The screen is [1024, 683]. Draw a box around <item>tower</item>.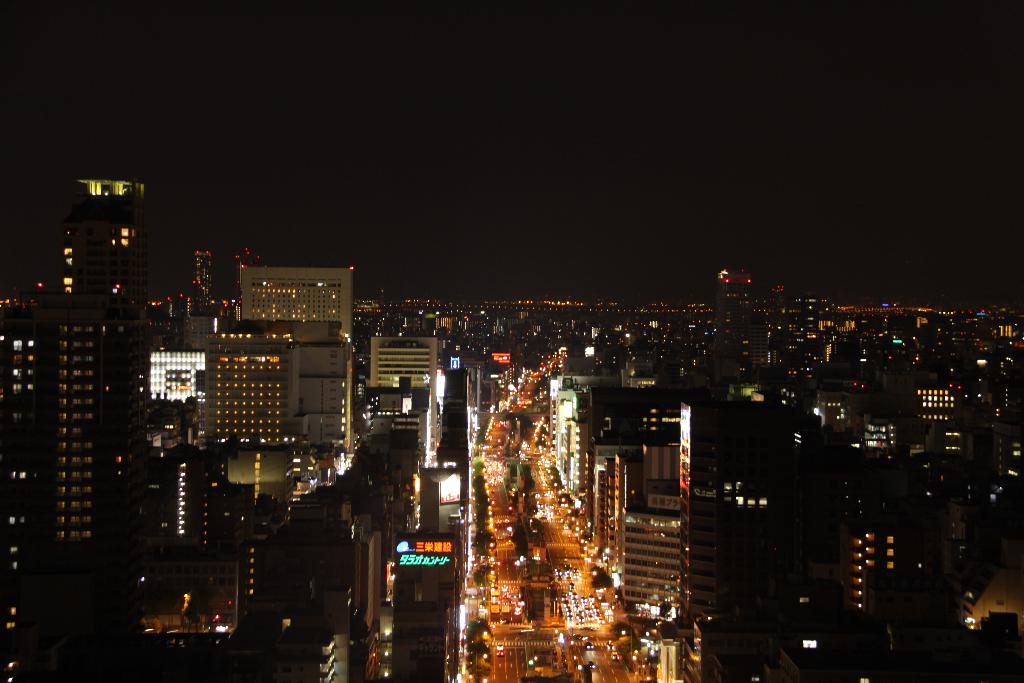
BBox(391, 532, 451, 682).
